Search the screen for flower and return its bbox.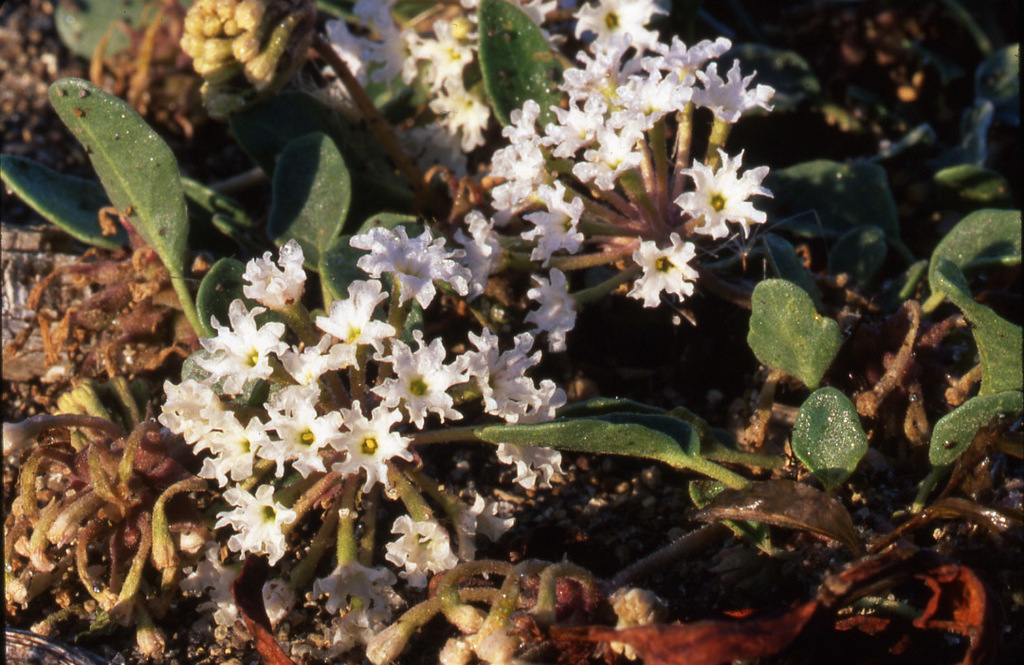
Found: [621,217,711,306].
